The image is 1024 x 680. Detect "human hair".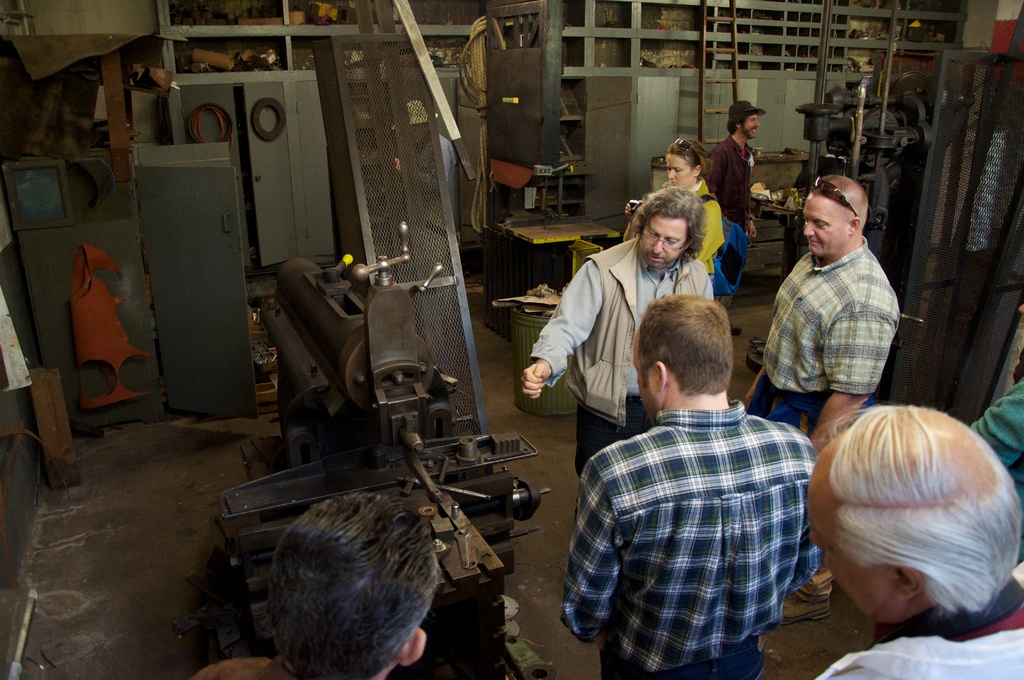
Detection: {"left": 638, "top": 295, "right": 728, "bottom": 398}.
